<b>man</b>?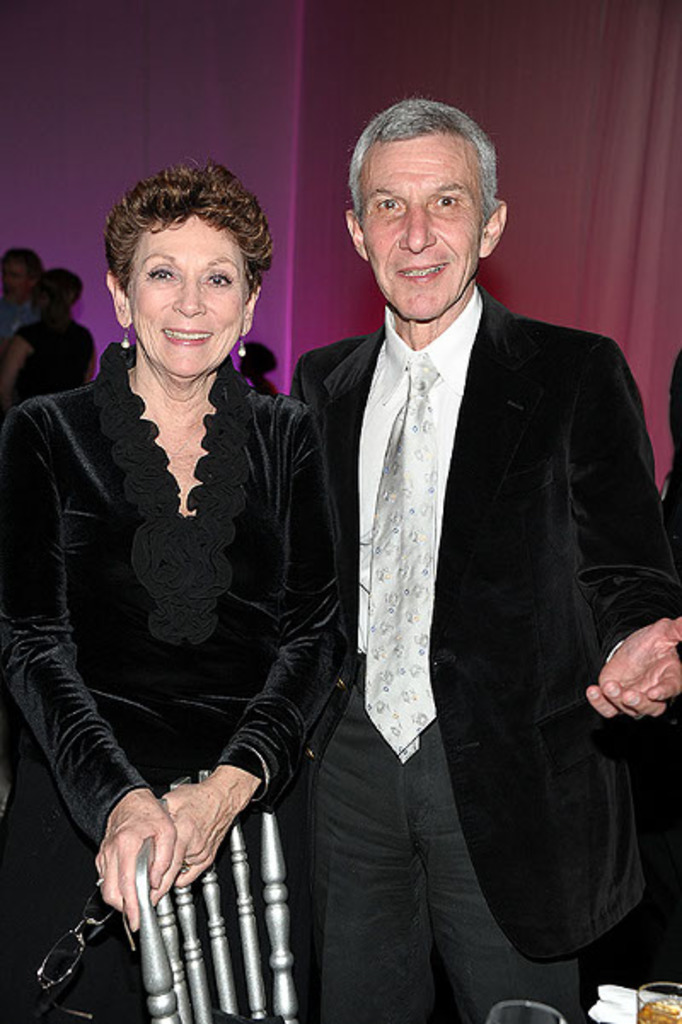
detection(0, 245, 49, 346)
